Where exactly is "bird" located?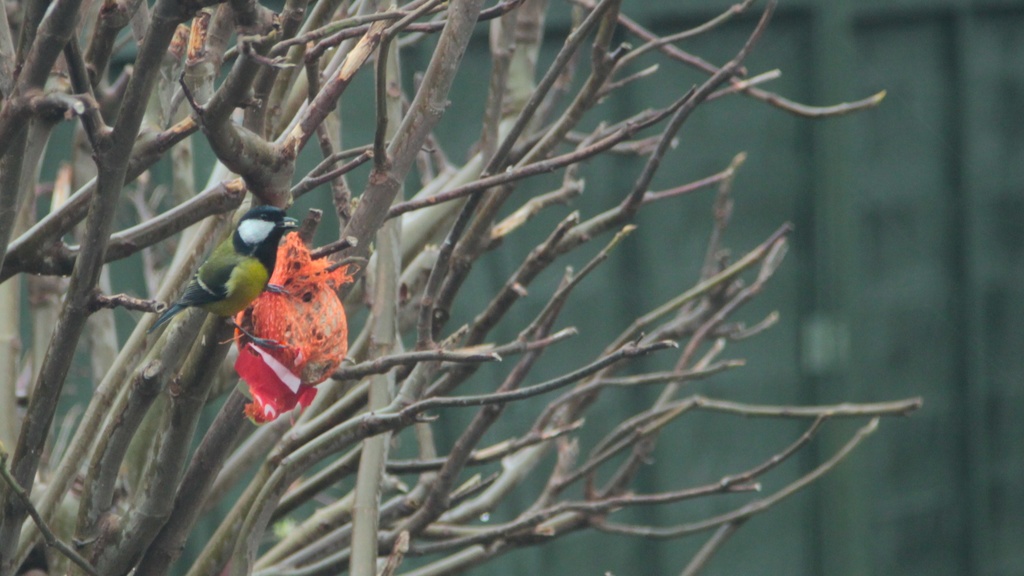
Its bounding box is {"x1": 145, "y1": 208, "x2": 304, "y2": 357}.
